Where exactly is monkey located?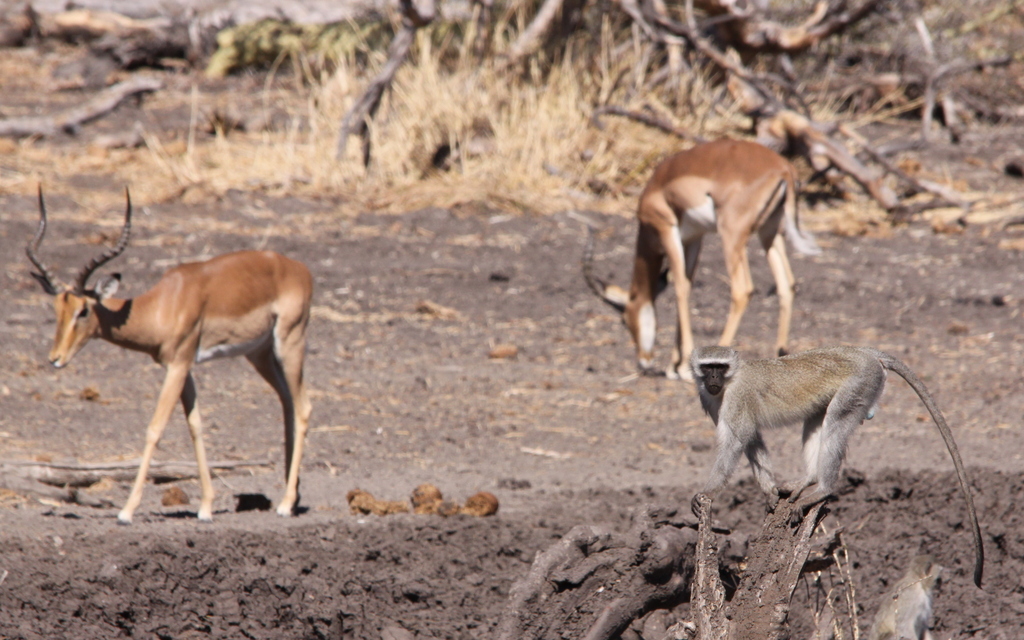
Its bounding box is <bbox>686, 342, 946, 533</bbox>.
